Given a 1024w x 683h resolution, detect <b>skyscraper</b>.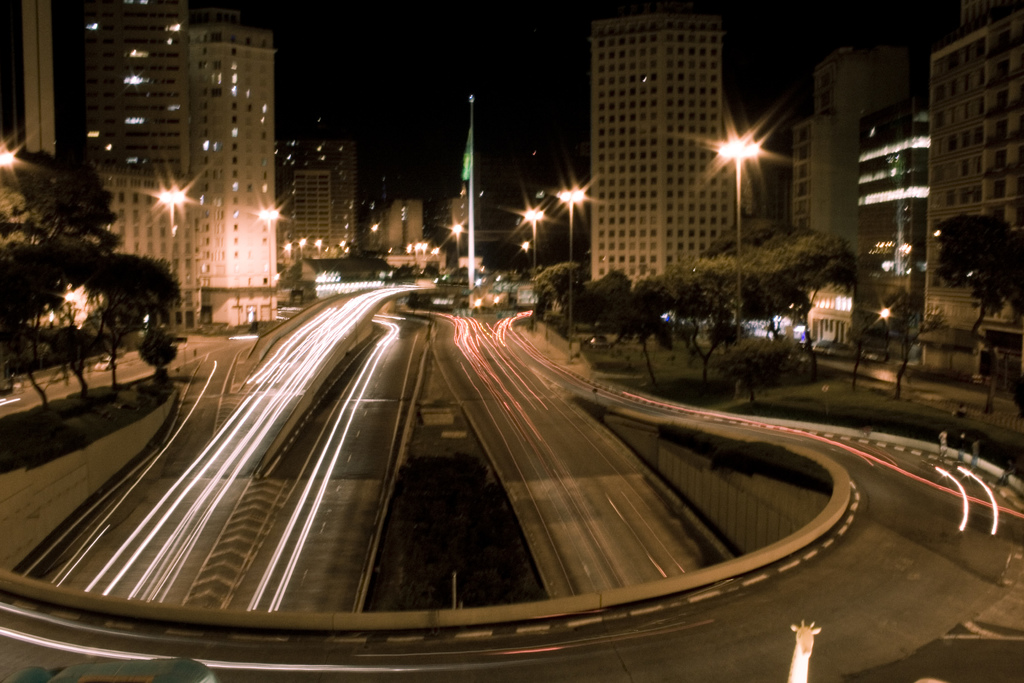
Rect(588, 12, 733, 298).
